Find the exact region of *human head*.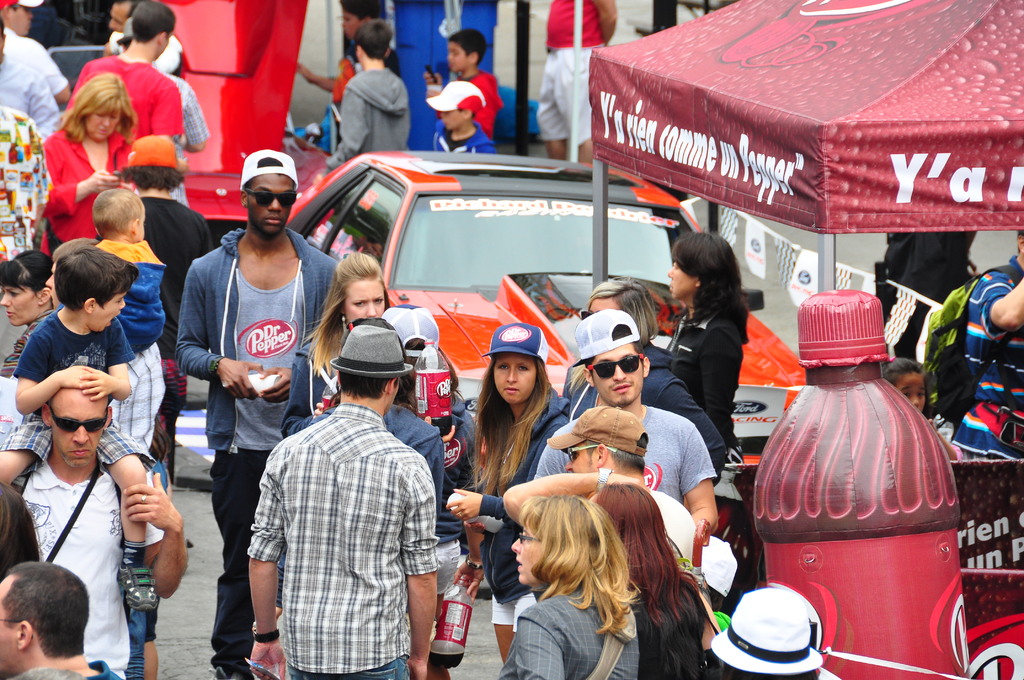
Exact region: (132, 0, 173, 56).
